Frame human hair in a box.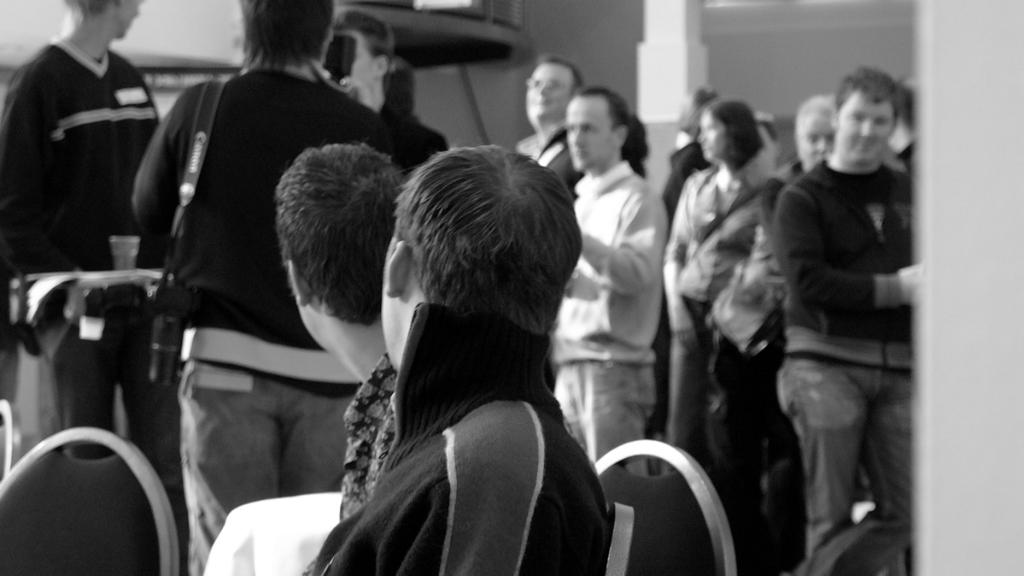
detection(391, 135, 582, 334).
